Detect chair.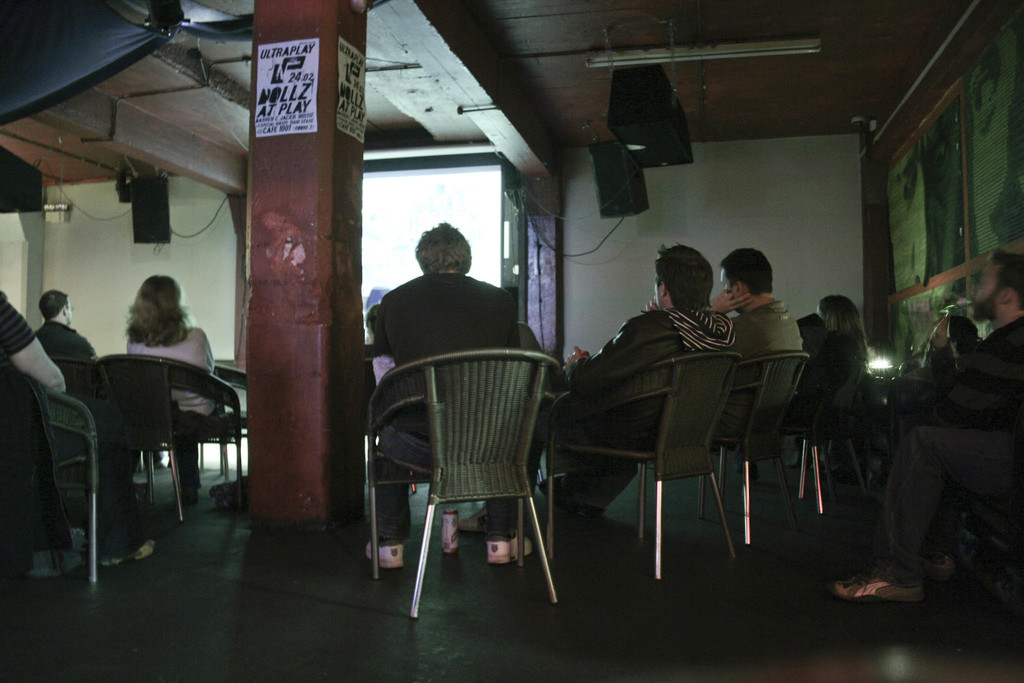
Detected at x1=772 y1=372 x2=864 y2=509.
